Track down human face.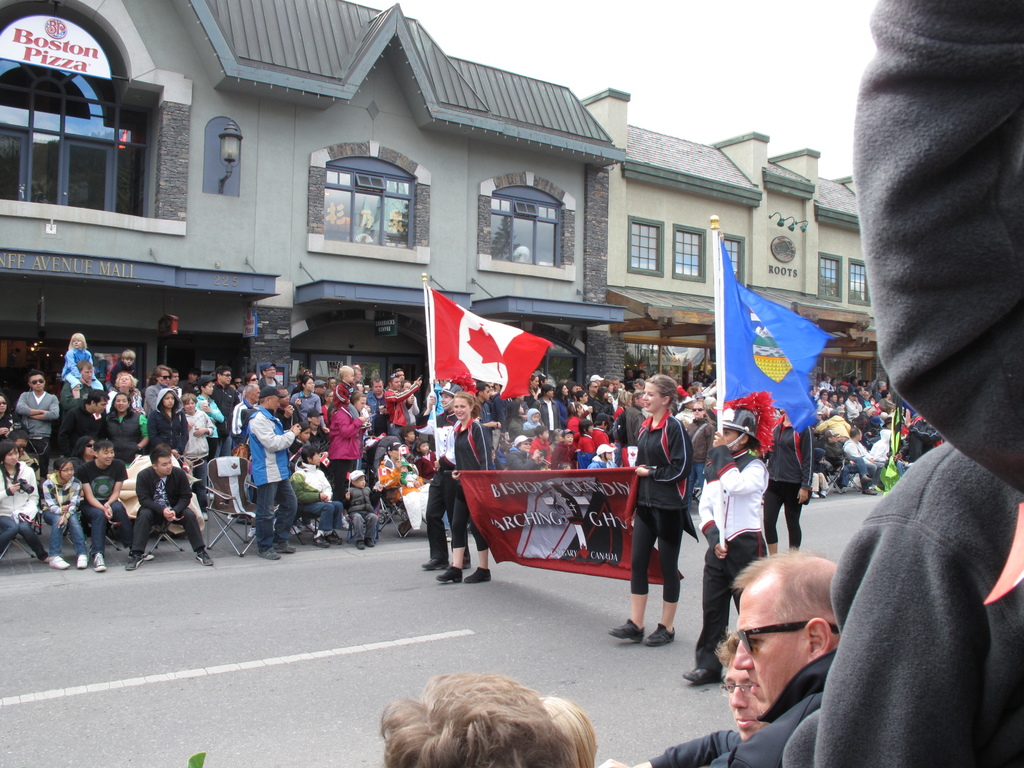
Tracked to region(323, 390, 335, 406).
